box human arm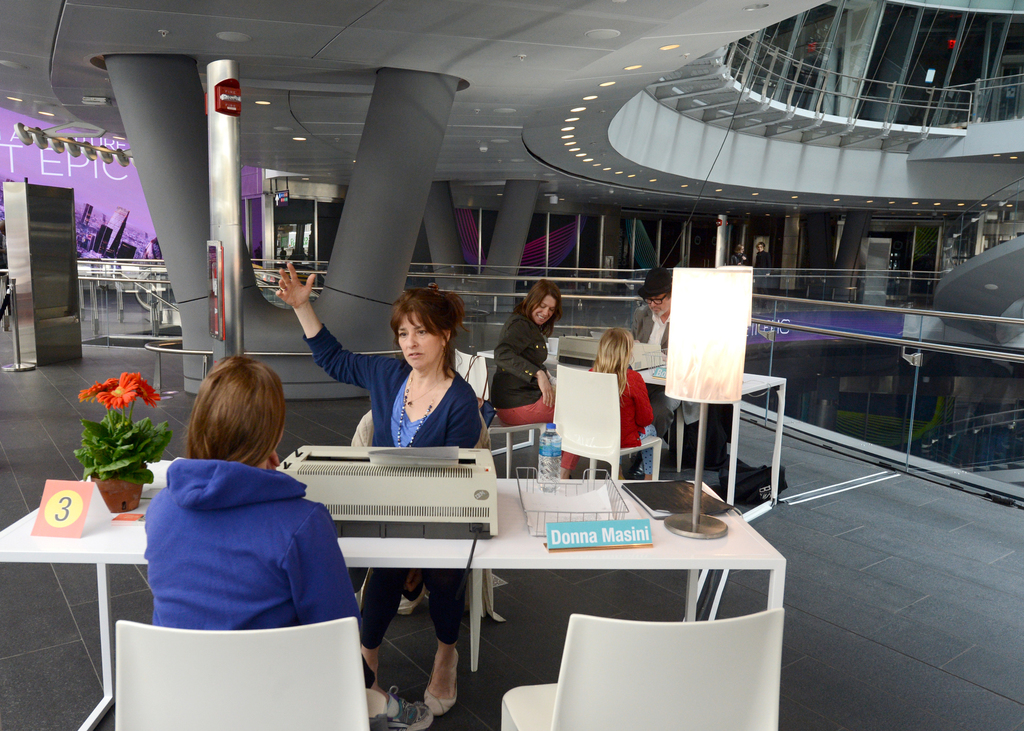
(x1=631, y1=373, x2=658, y2=429)
